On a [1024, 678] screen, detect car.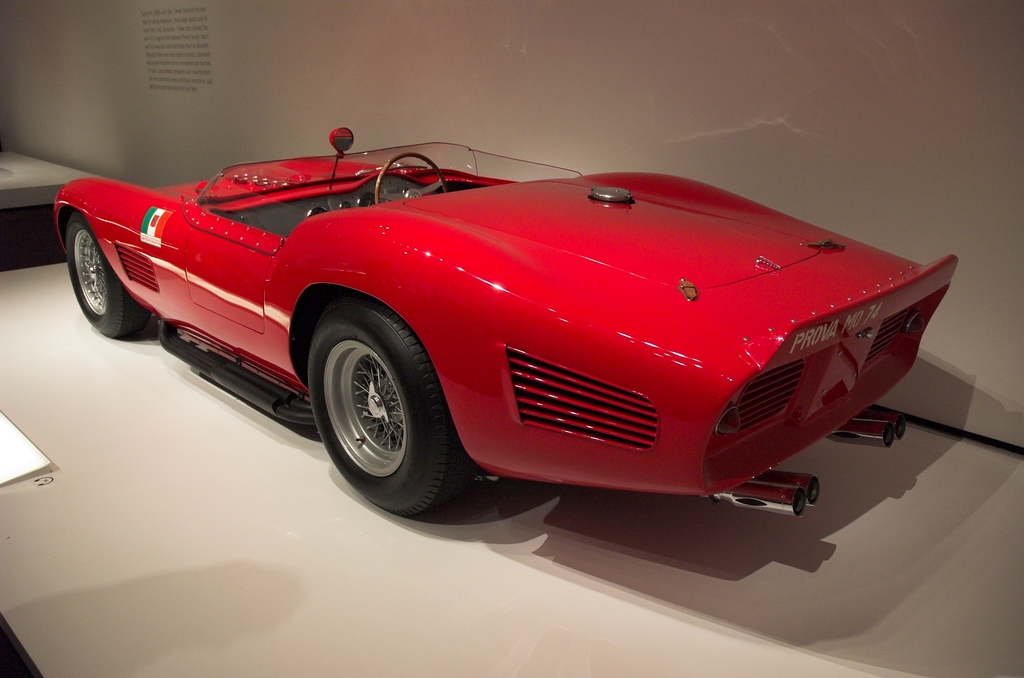
44 124 957 523.
